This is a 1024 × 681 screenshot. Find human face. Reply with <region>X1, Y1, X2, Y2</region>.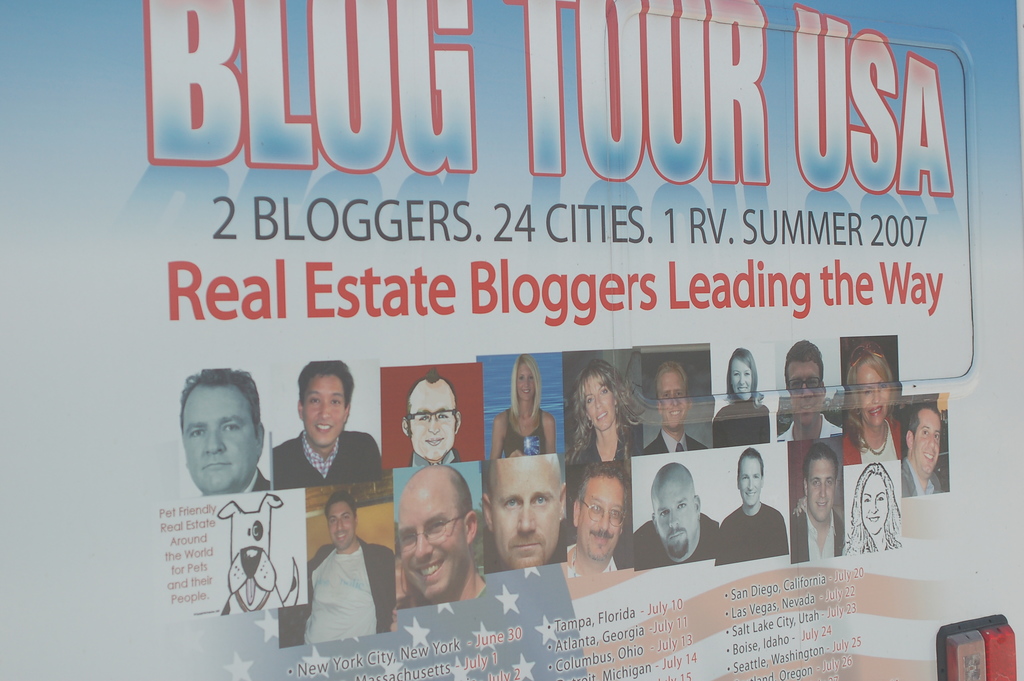
<region>303, 373, 346, 439</region>.
